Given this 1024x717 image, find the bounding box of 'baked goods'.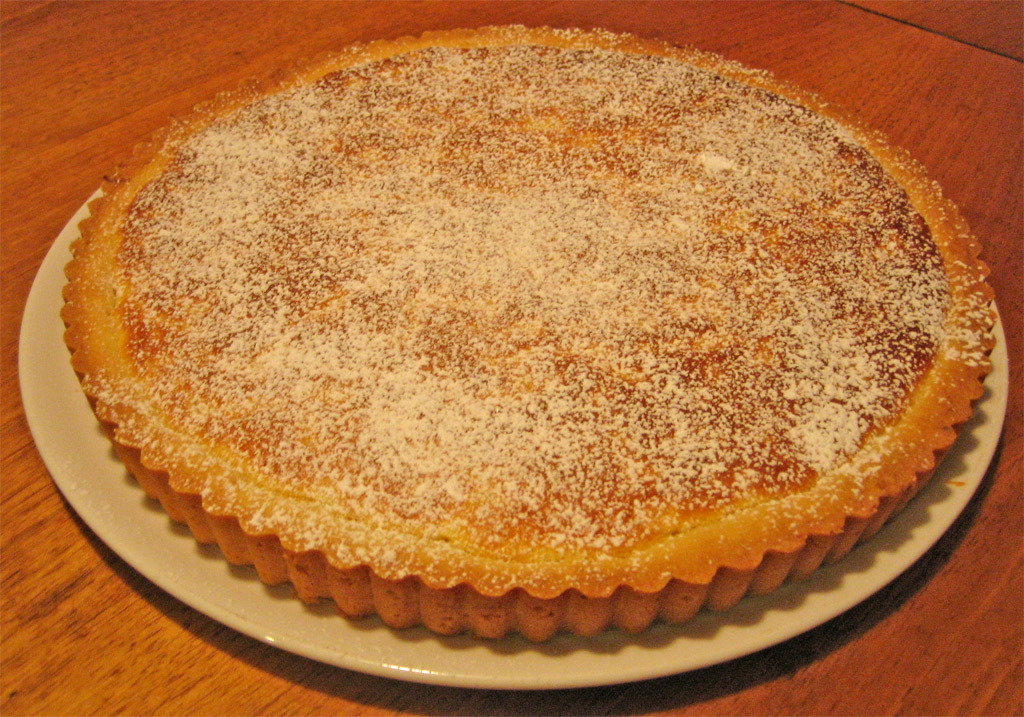
l=126, t=93, r=1022, b=629.
